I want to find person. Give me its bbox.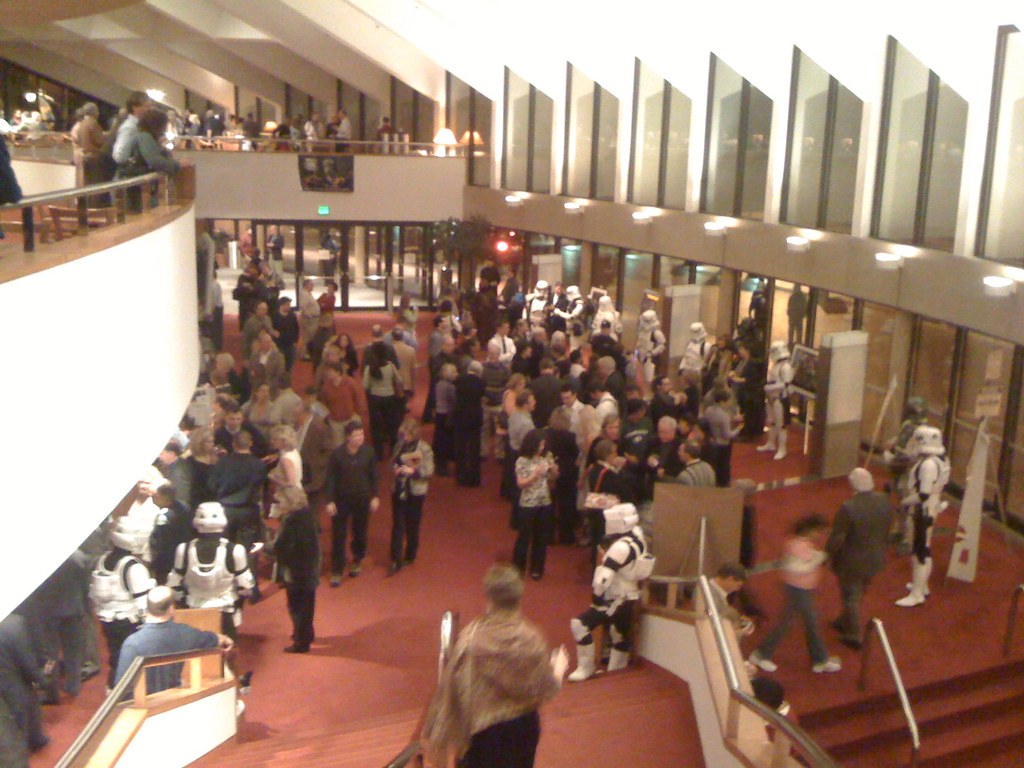
(x1=265, y1=219, x2=292, y2=292).
